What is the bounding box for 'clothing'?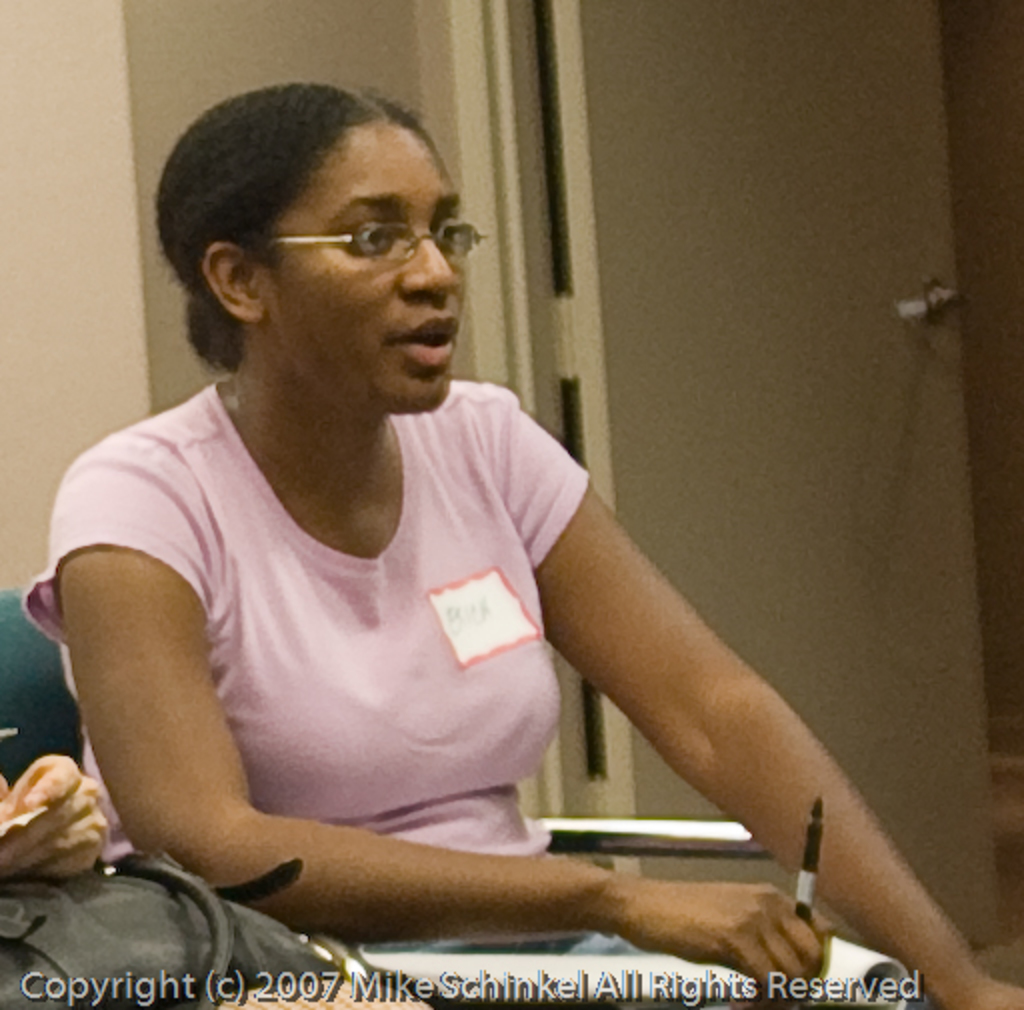
pyautogui.locateOnScreen(48, 344, 672, 944).
